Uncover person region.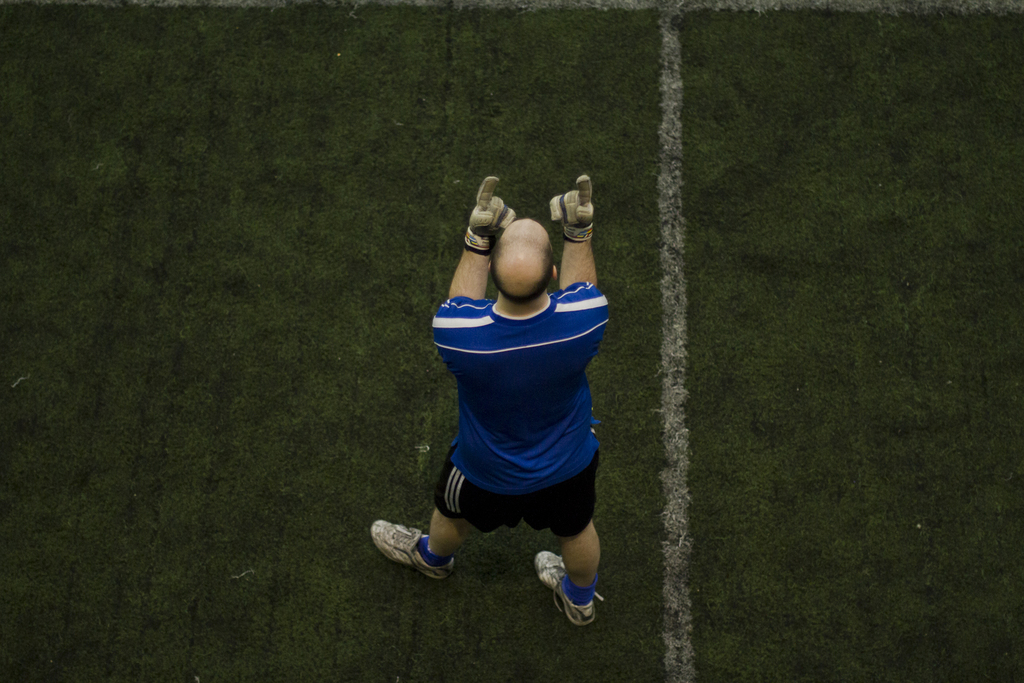
Uncovered: left=397, top=142, right=625, bottom=642.
